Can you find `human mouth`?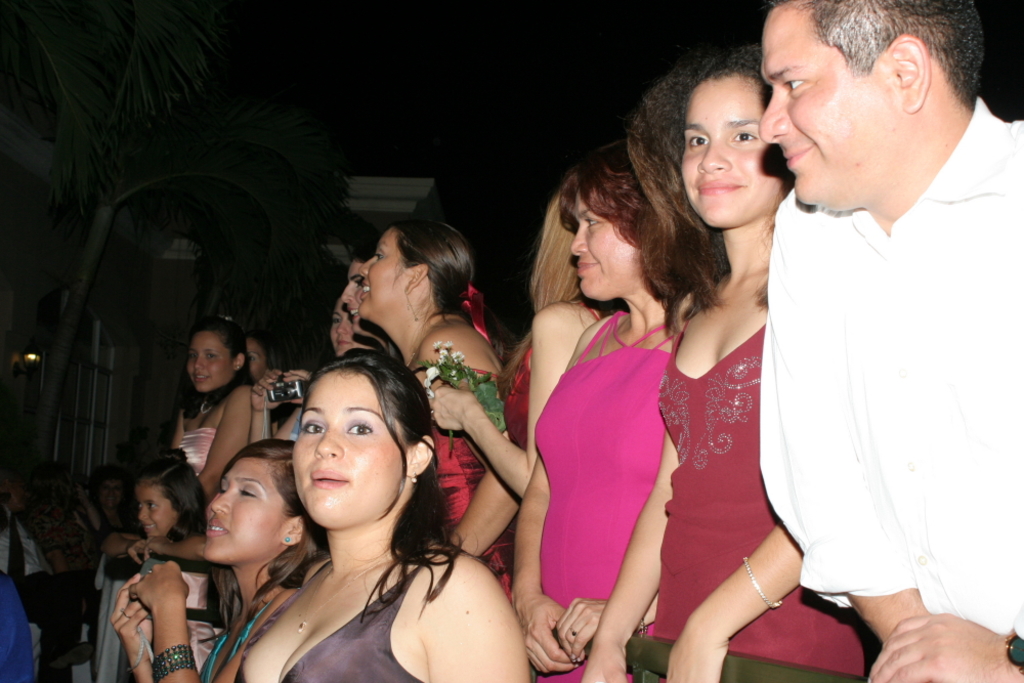
Yes, bounding box: <bbox>146, 522, 154, 532</bbox>.
